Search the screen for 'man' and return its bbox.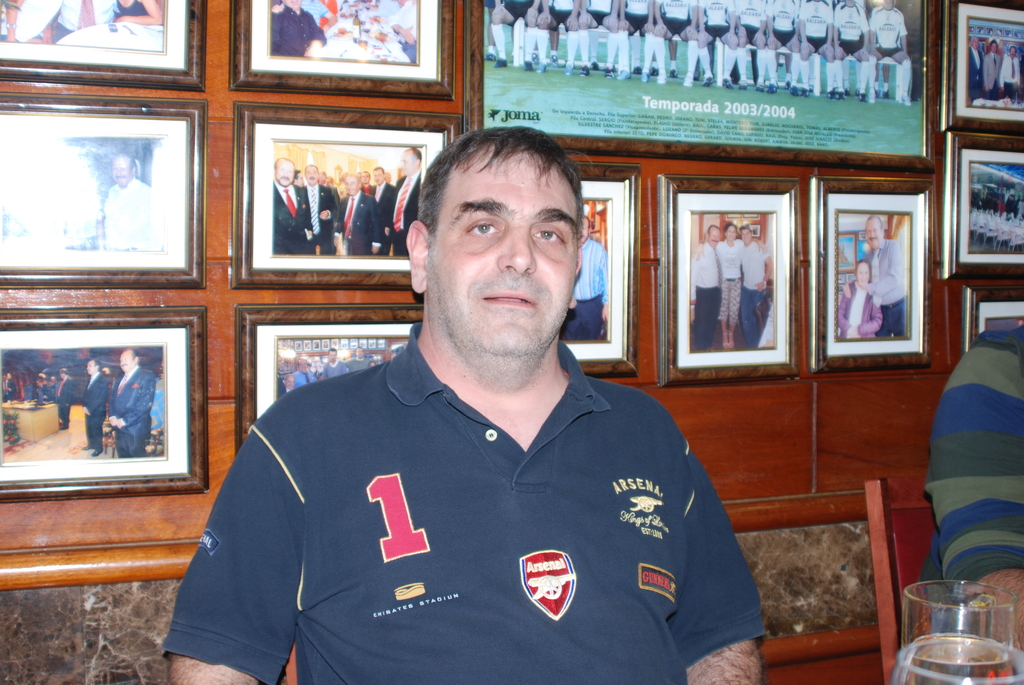
Found: crop(334, 169, 380, 255).
